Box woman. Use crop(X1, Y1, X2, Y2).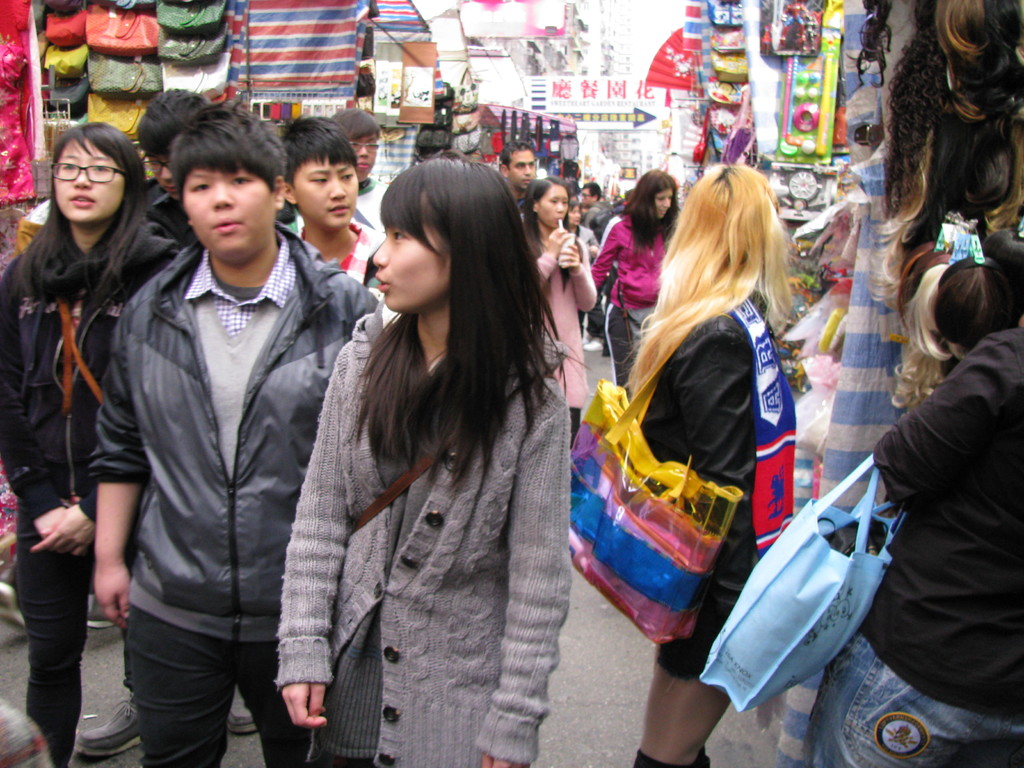
crop(282, 143, 580, 767).
